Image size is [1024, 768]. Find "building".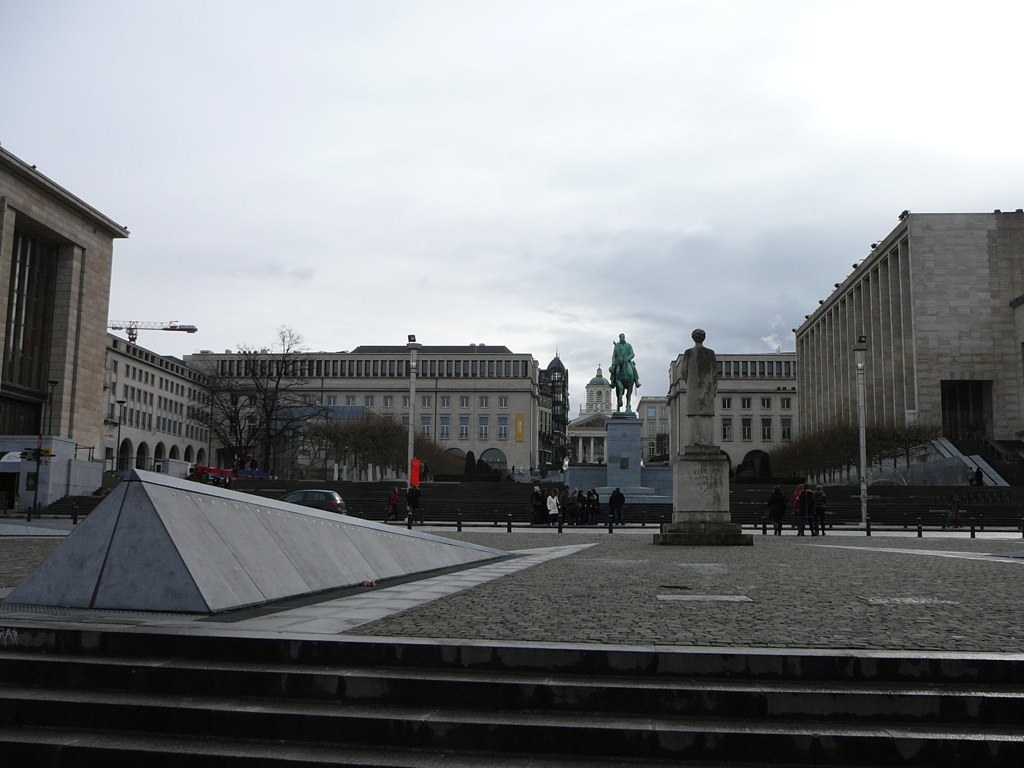
[0, 147, 132, 509].
